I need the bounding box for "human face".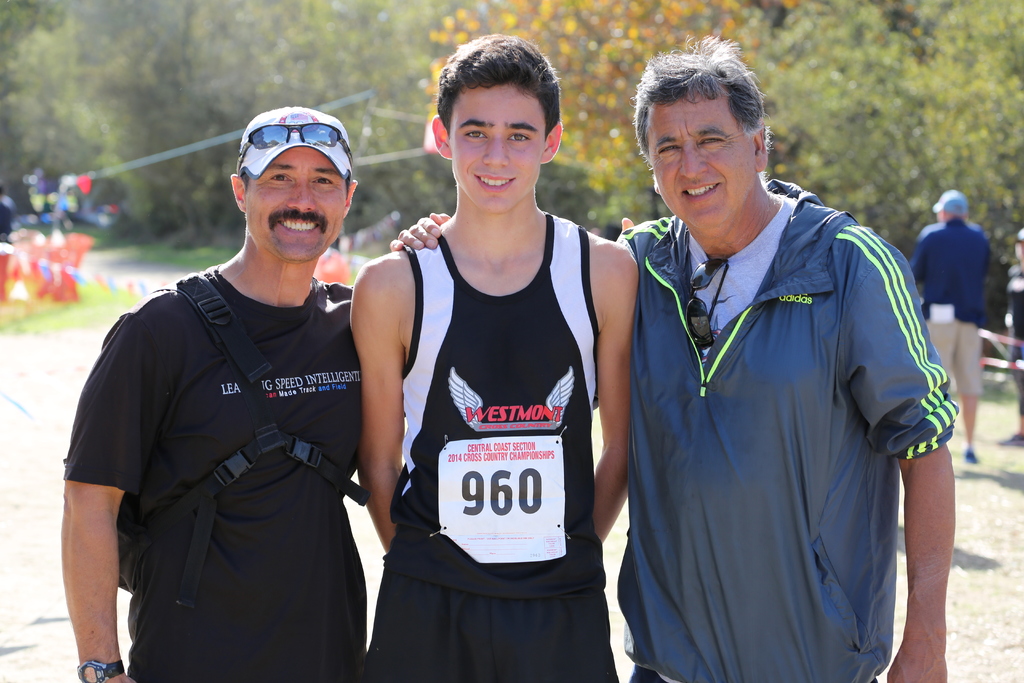
Here it is: {"left": 646, "top": 97, "right": 756, "bottom": 229}.
